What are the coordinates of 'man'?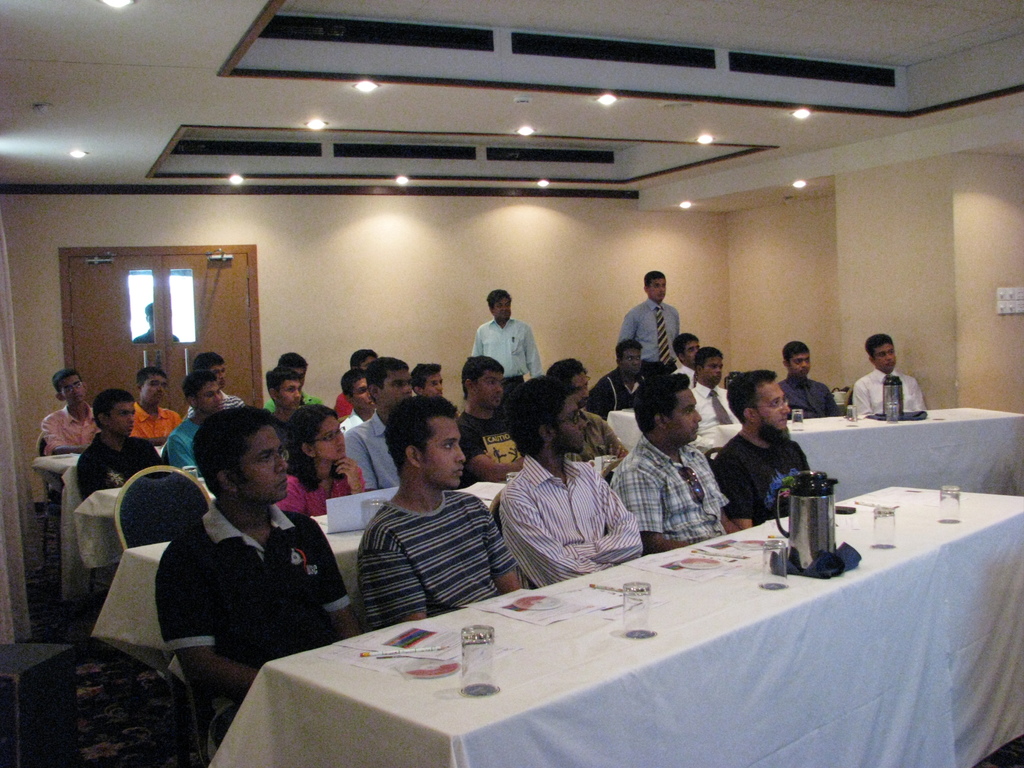
268 363 304 437.
